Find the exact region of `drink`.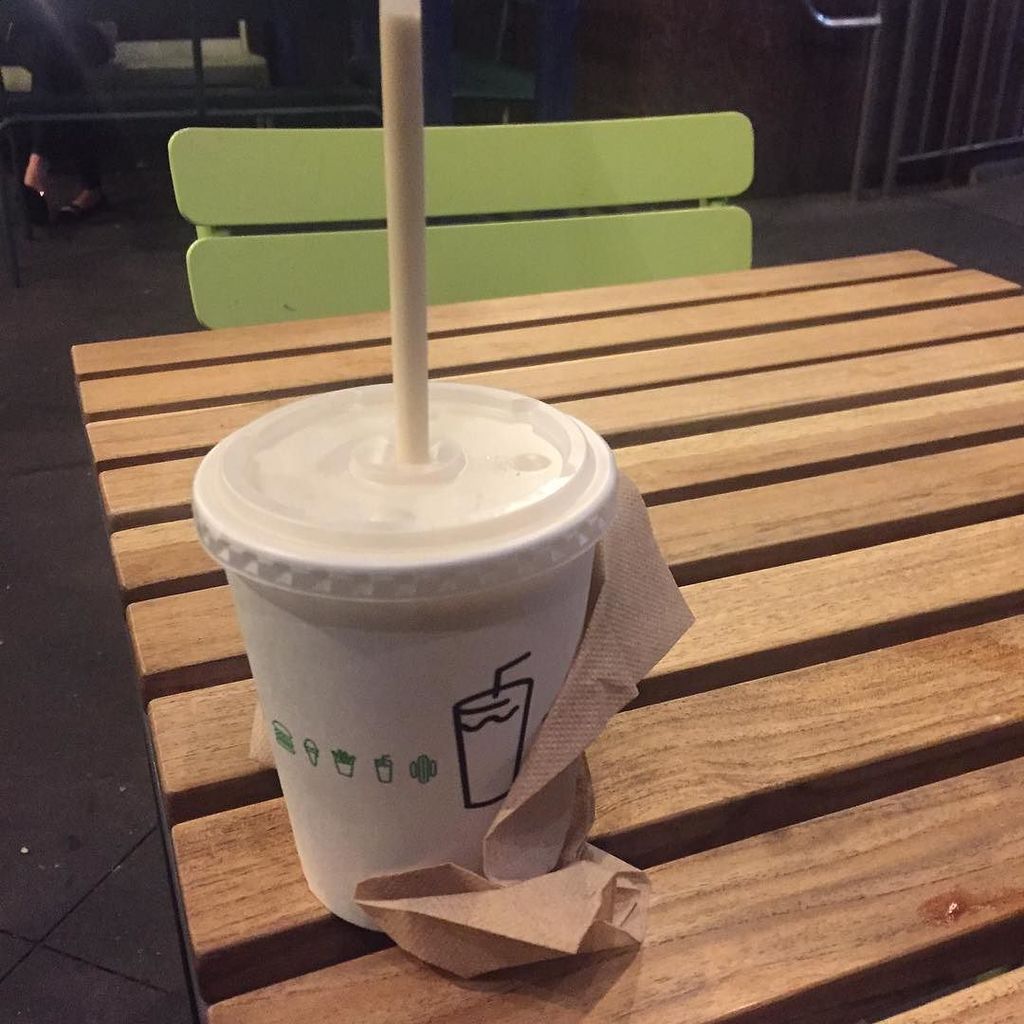
Exact region: [left=230, top=377, right=581, bottom=887].
